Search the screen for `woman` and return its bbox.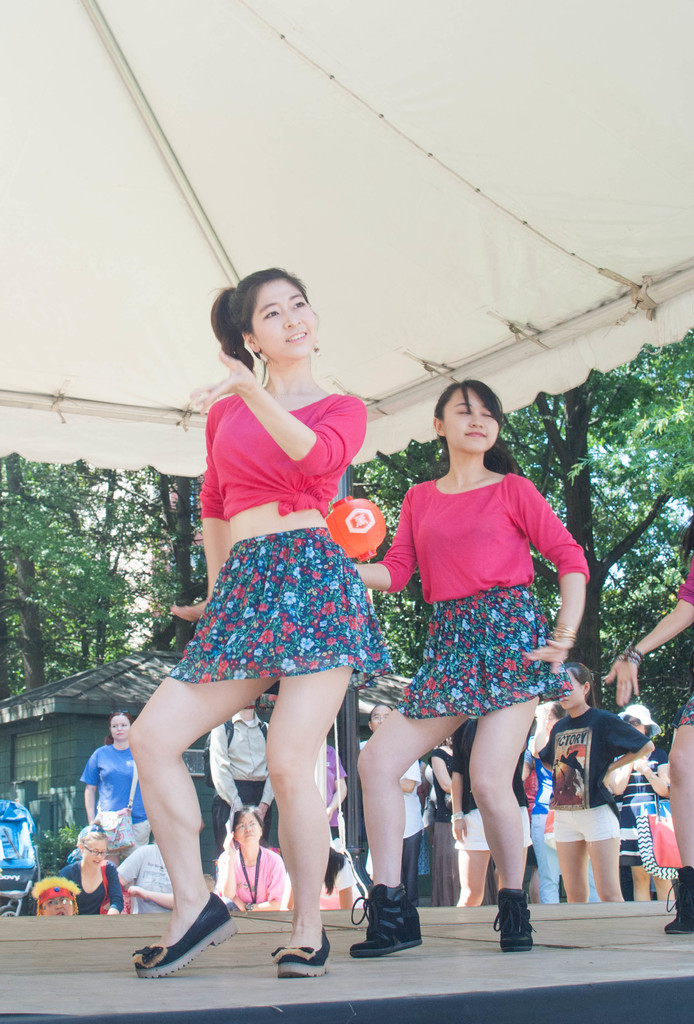
Found: 126:265:367:975.
